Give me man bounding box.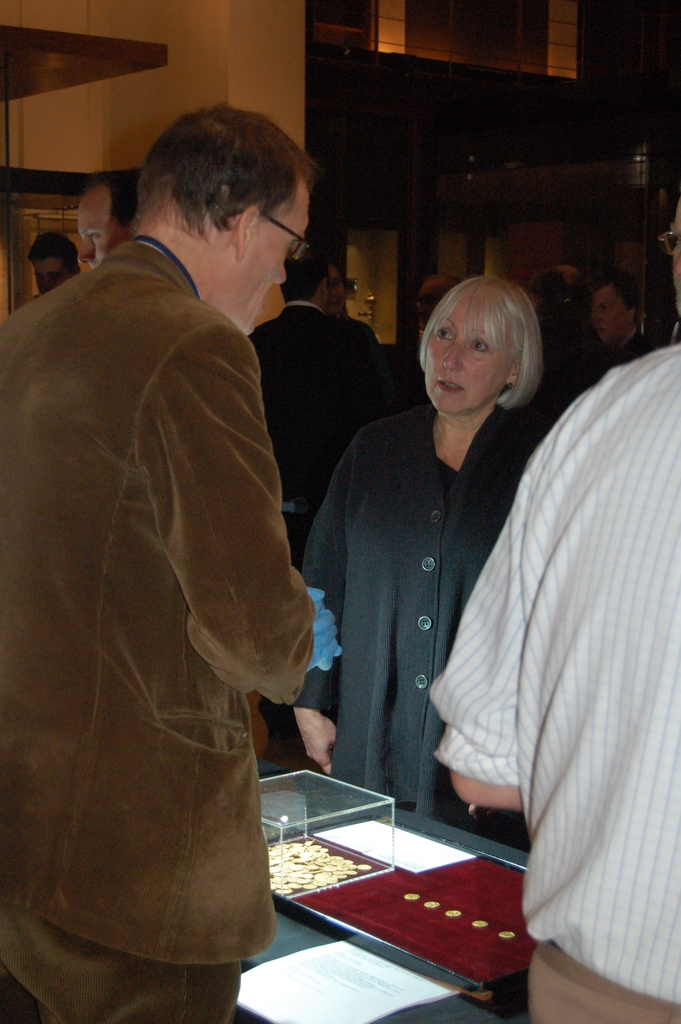
box=[422, 200, 680, 1023].
